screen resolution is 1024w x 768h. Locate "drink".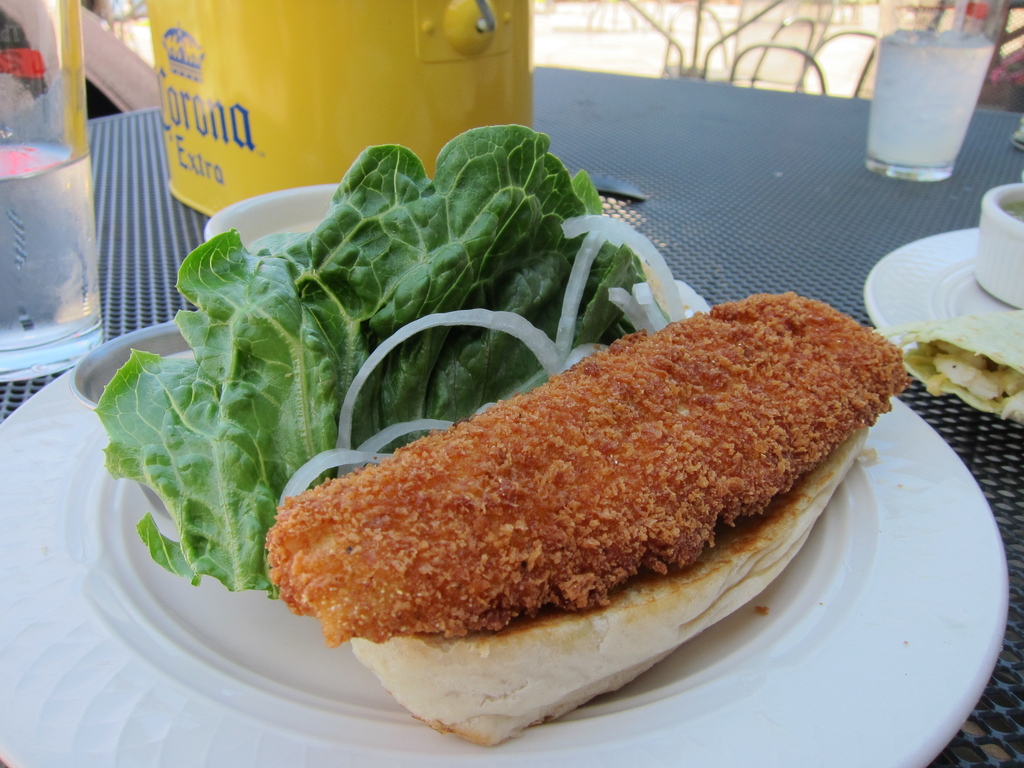
(x1=866, y1=24, x2=991, y2=189).
